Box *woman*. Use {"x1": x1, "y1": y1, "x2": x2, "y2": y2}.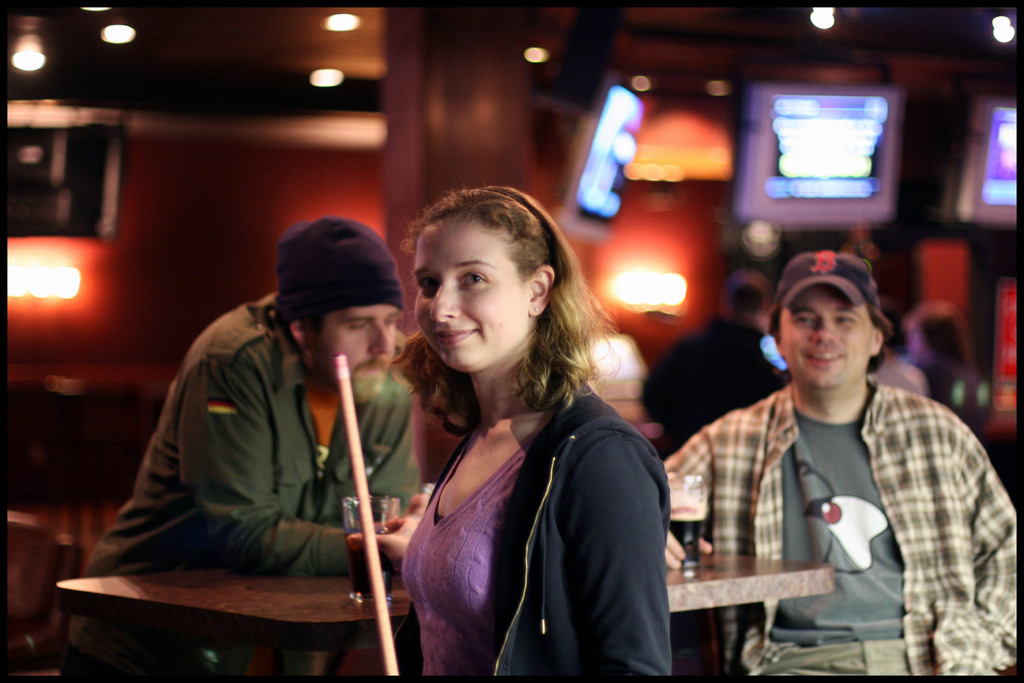
{"x1": 390, "y1": 179, "x2": 671, "y2": 677}.
